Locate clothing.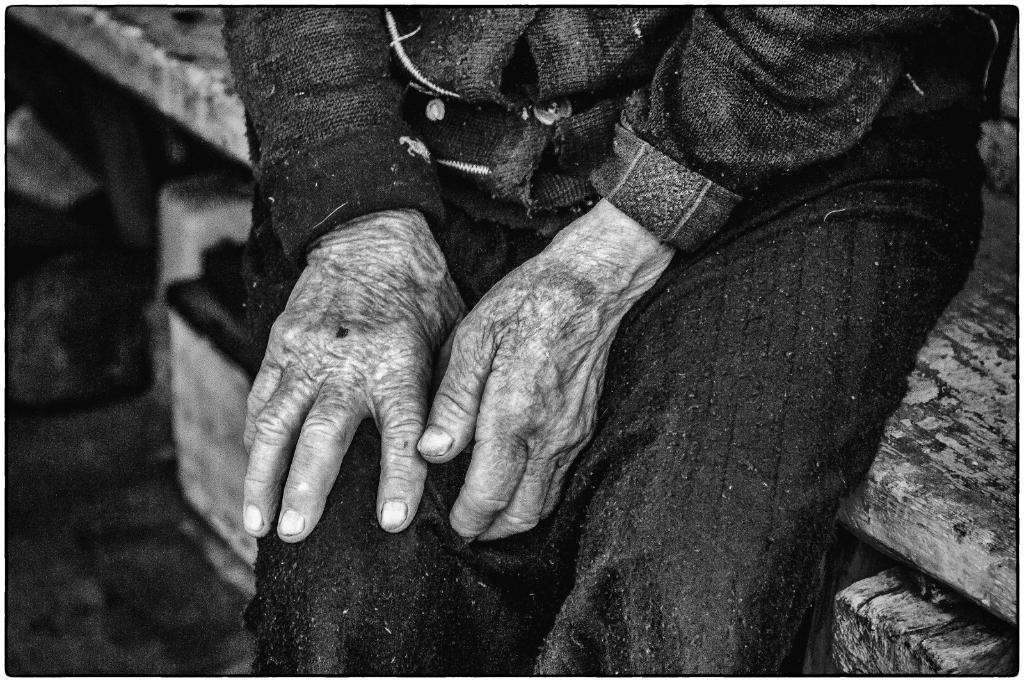
Bounding box: {"left": 217, "top": 0, "right": 1023, "bottom": 681}.
